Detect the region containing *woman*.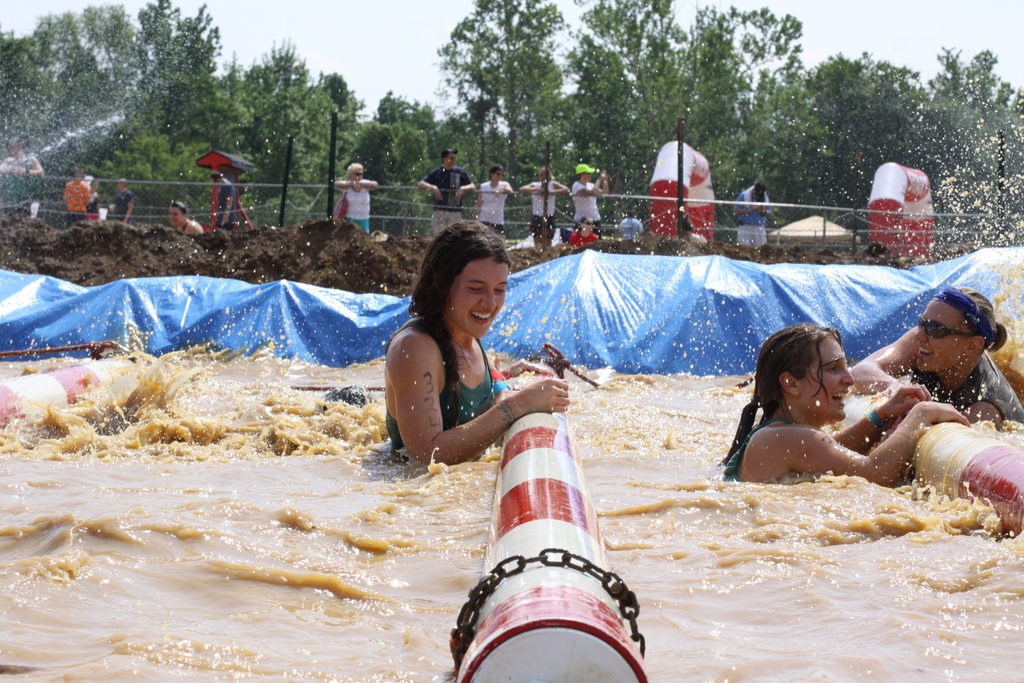
rect(845, 279, 1023, 425).
